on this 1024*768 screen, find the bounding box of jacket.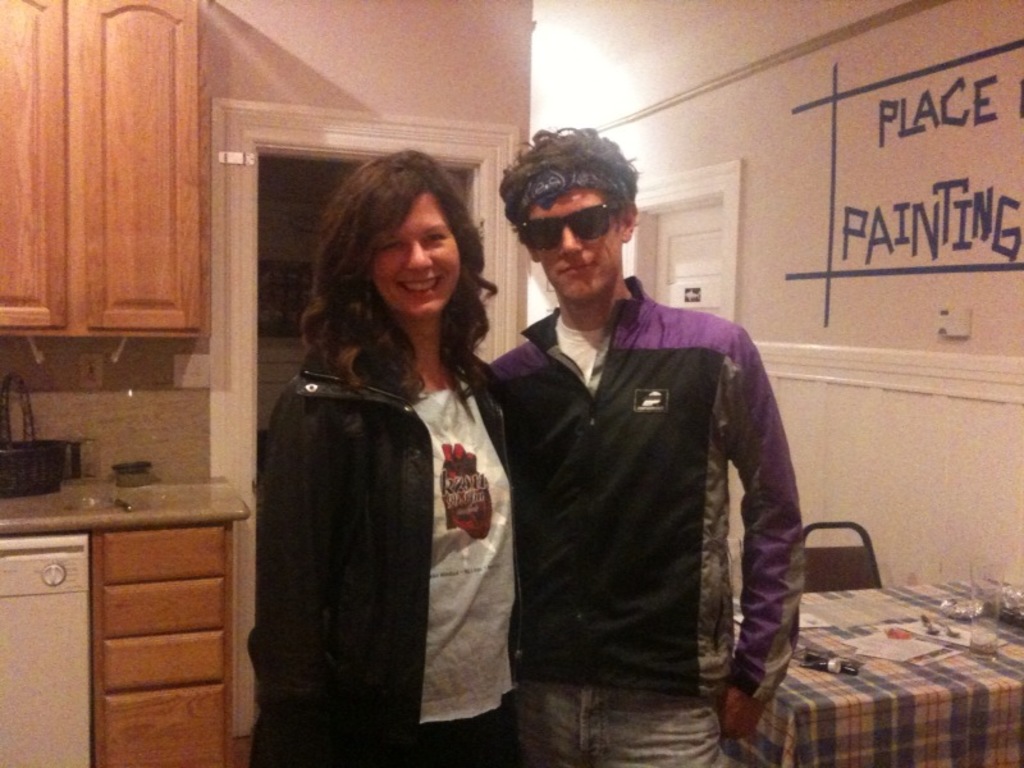
Bounding box: 241/356/512/767.
